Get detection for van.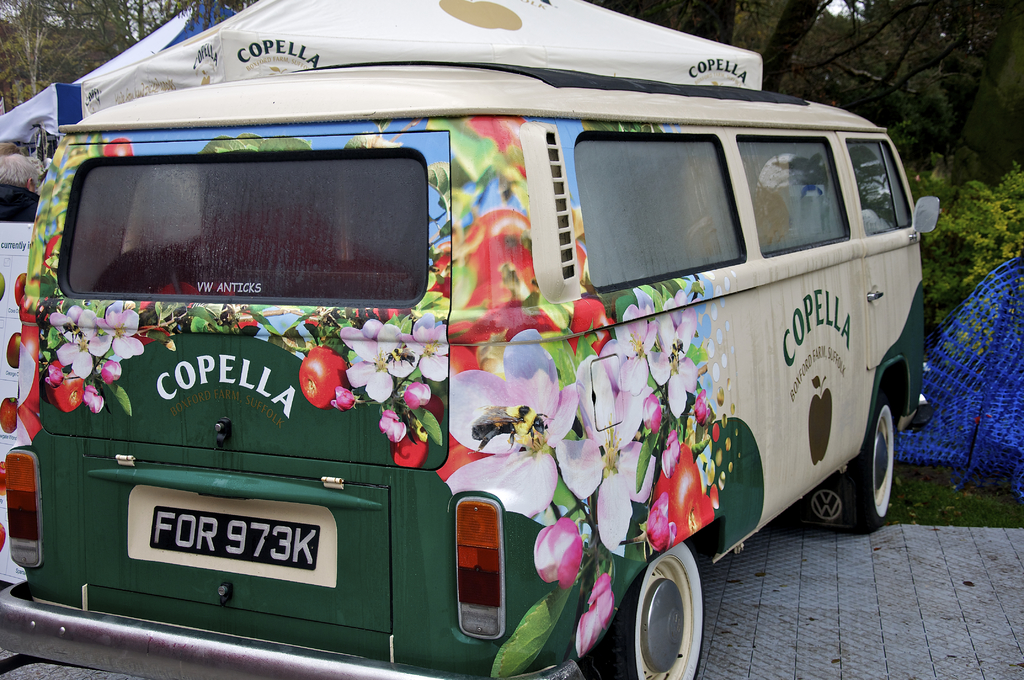
Detection: box=[0, 58, 943, 679].
